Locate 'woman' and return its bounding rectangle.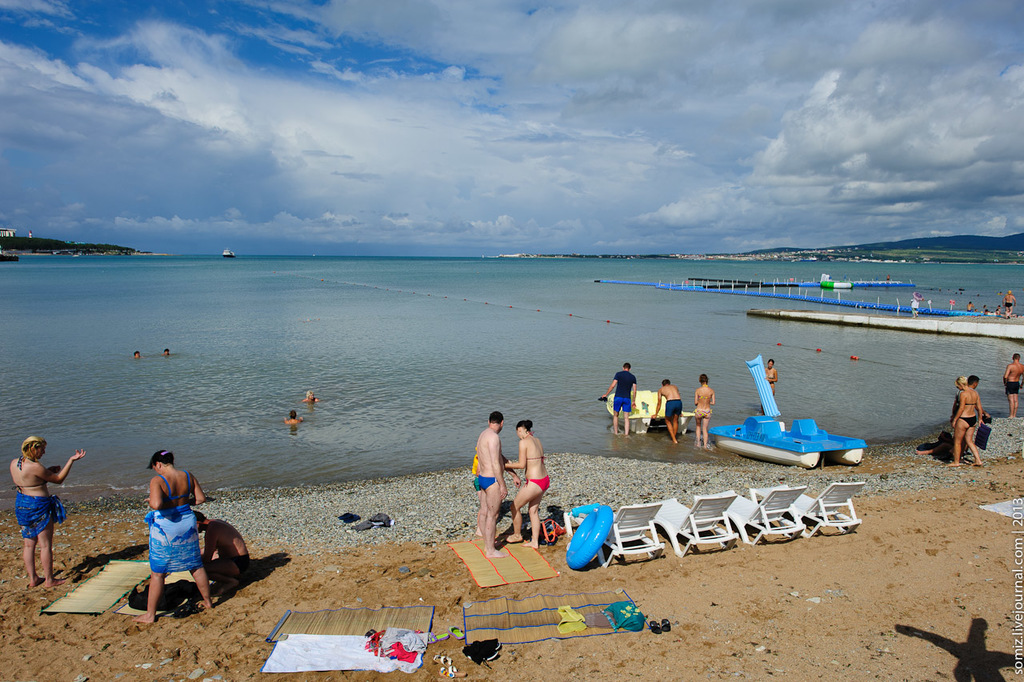
(x1=502, y1=419, x2=550, y2=551).
